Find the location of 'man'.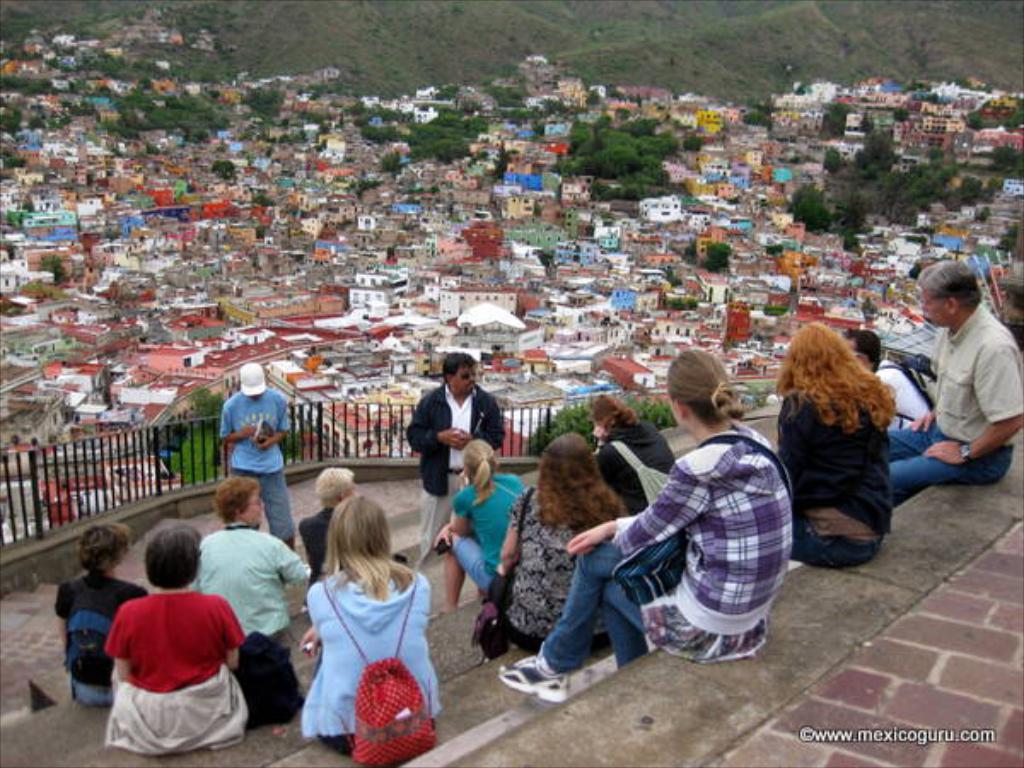
Location: bbox=[220, 362, 290, 584].
